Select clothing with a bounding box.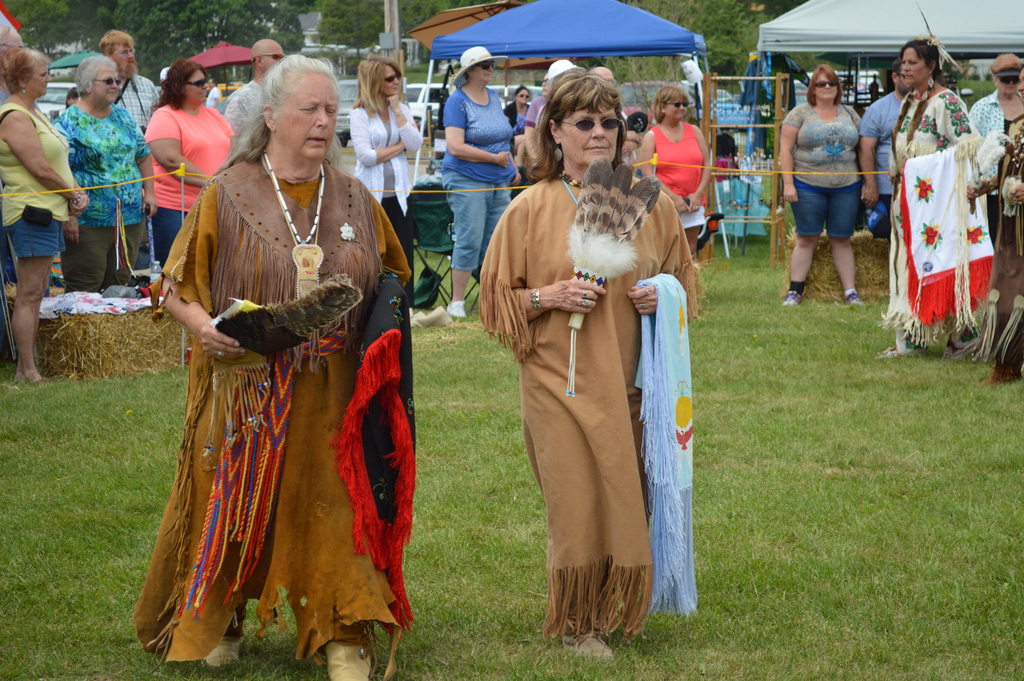
x1=349 y1=92 x2=425 y2=270.
